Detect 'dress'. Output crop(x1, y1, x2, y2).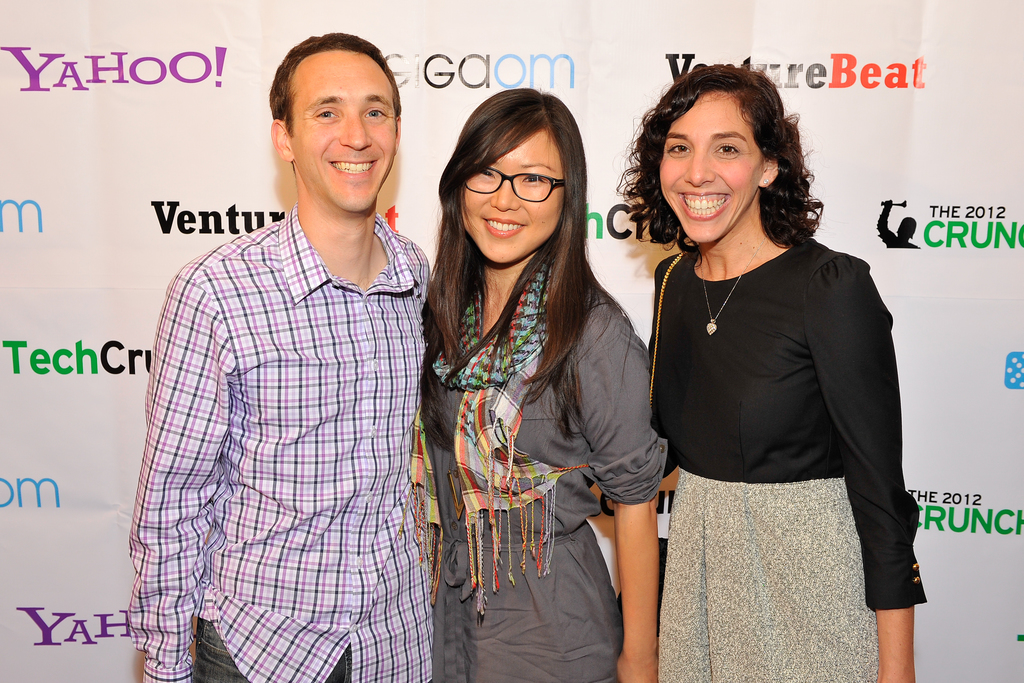
crop(404, 238, 685, 682).
